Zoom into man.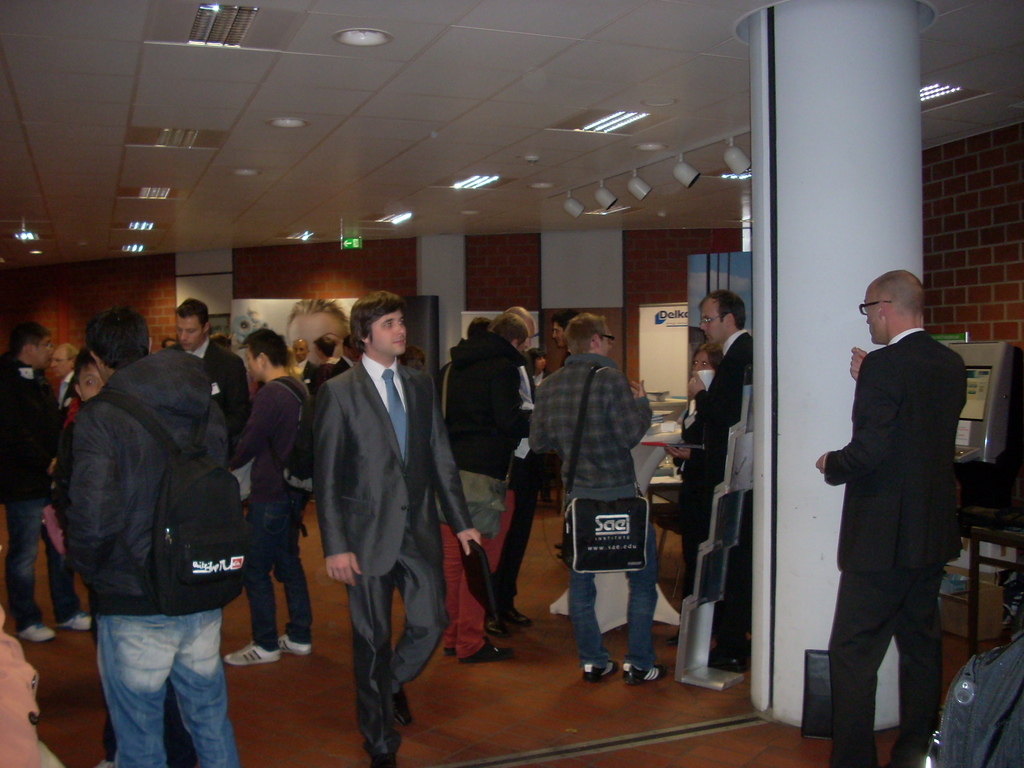
Zoom target: {"left": 442, "top": 313, "right": 529, "bottom": 666}.
